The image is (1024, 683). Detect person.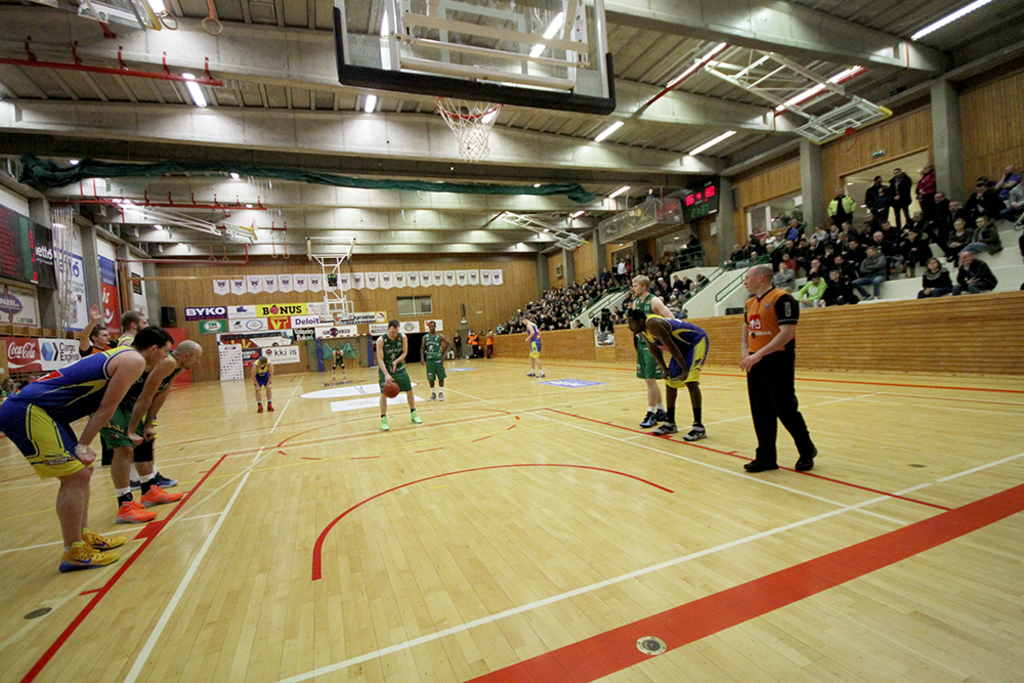
Detection: rect(483, 326, 496, 357).
